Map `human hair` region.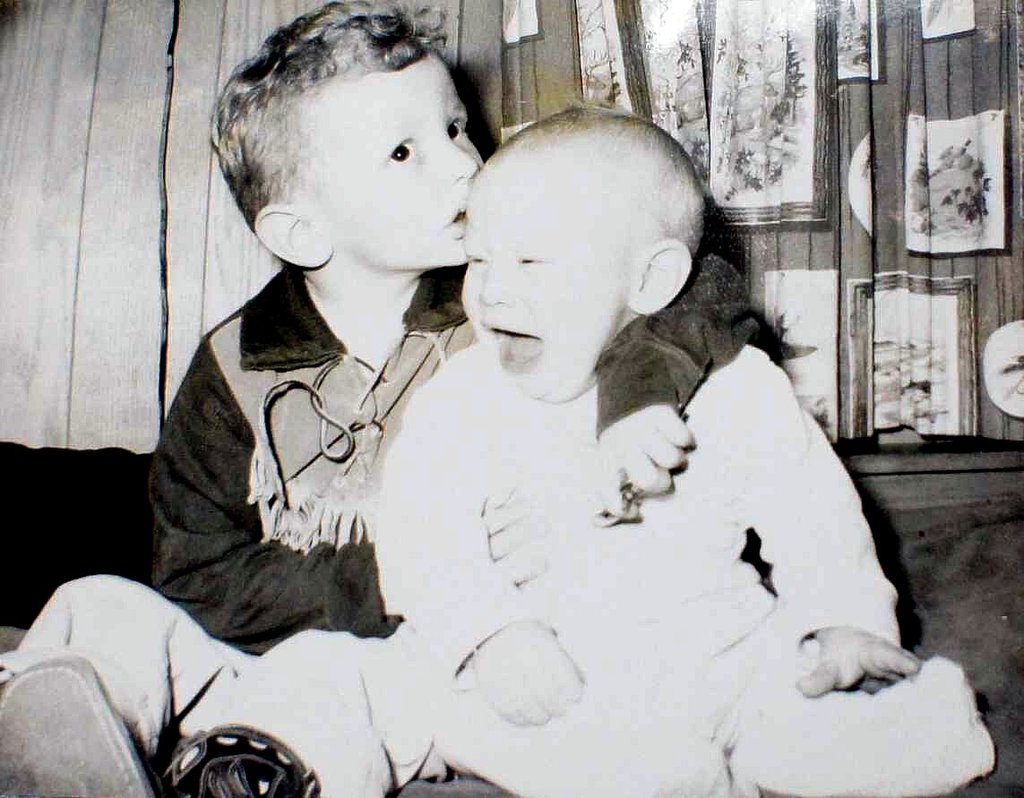
Mapped to [left=466, top=101, right=709, bottom=265].
